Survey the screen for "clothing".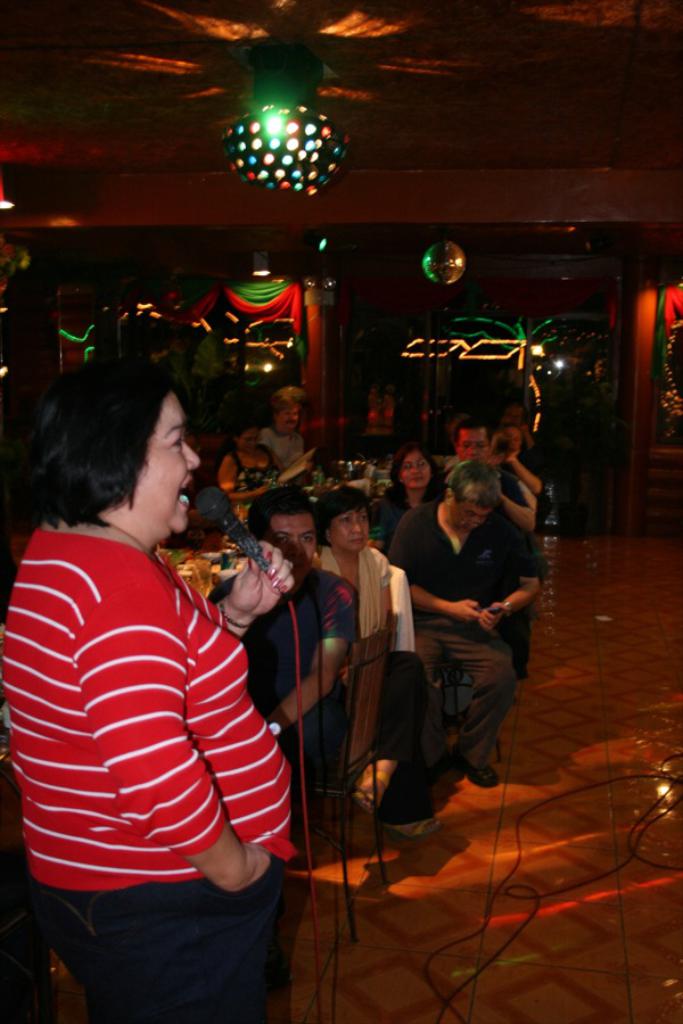
Survey found: [0,515,319,1023].
